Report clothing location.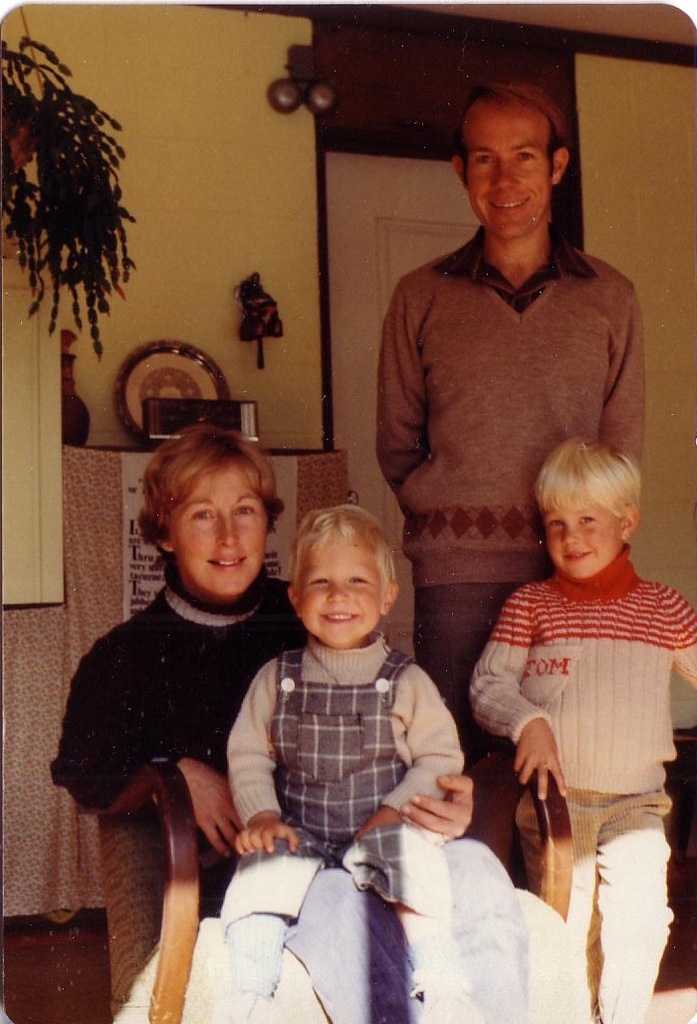
Report: 216:644:479:1020.
